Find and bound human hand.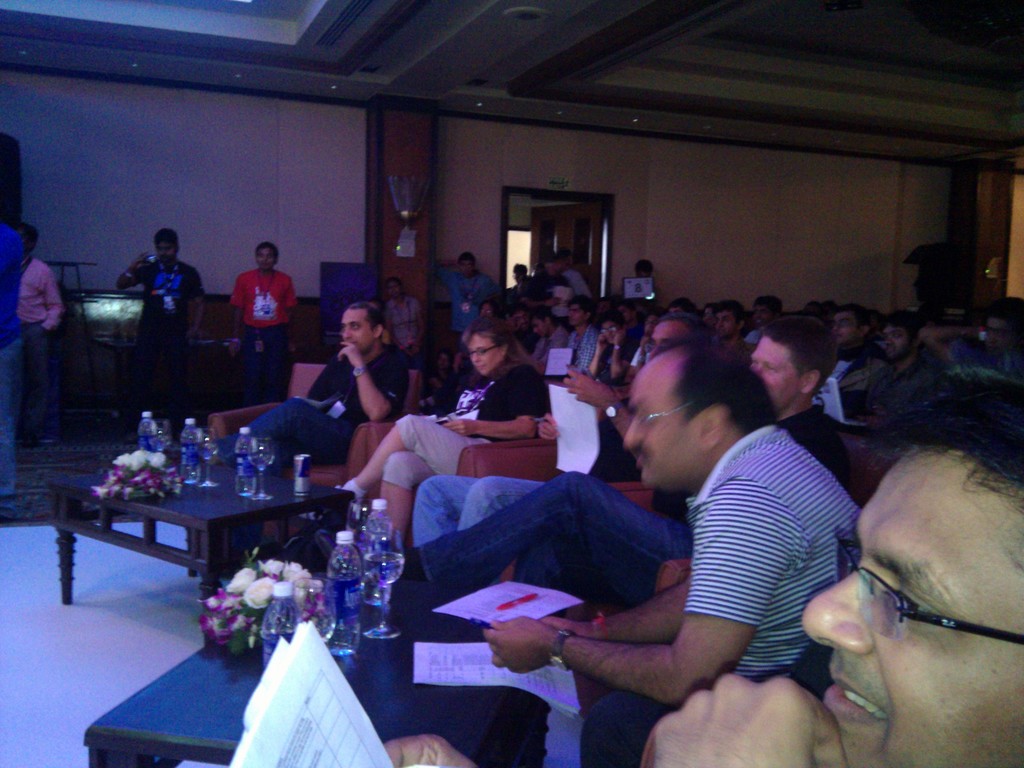
Bound: pyautogui.locateOnScreen(612, 327, 625, 349).
